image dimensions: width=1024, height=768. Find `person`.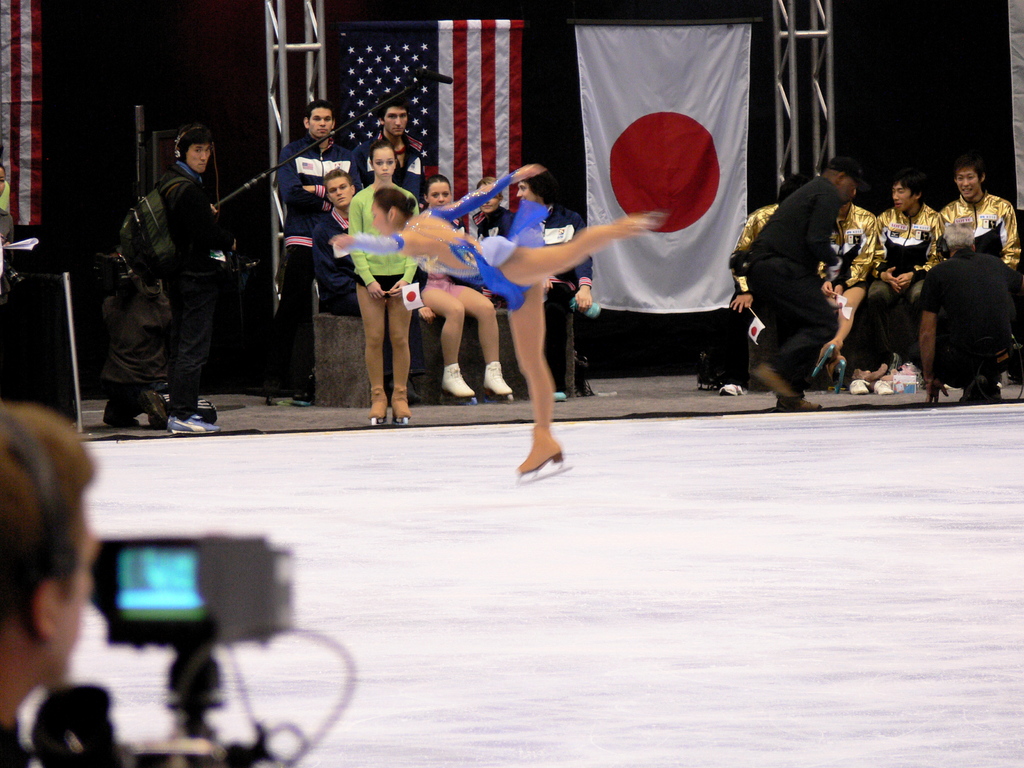
<bbox>303, 168, 368, 312</bbox>.
